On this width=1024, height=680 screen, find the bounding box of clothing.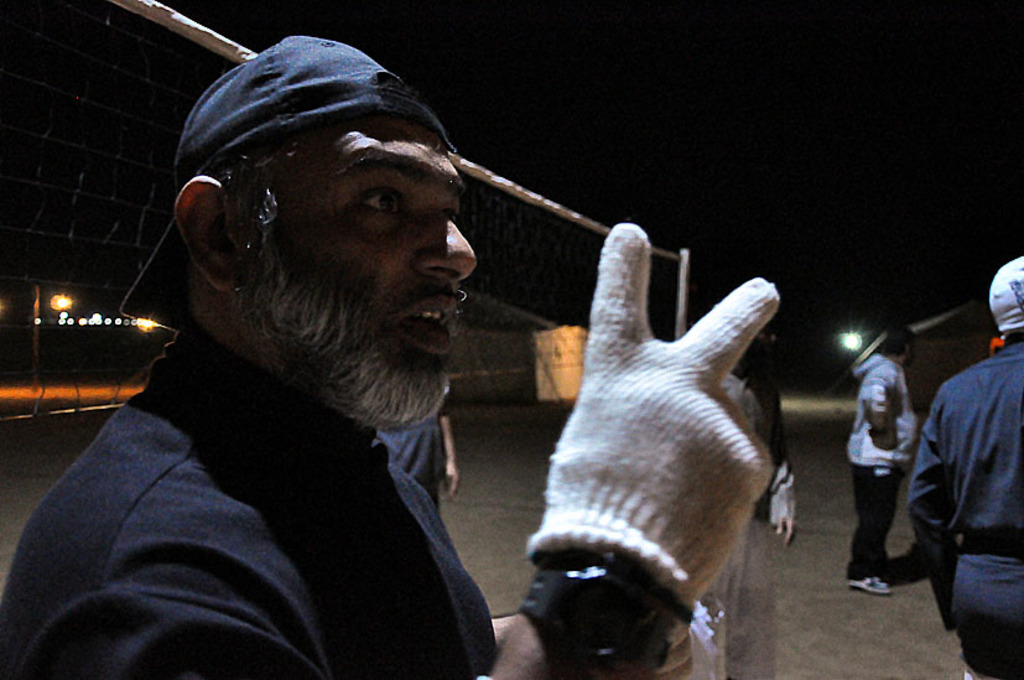
Bounding box: [x1=849, y1=462, x2=913, y2=587].
